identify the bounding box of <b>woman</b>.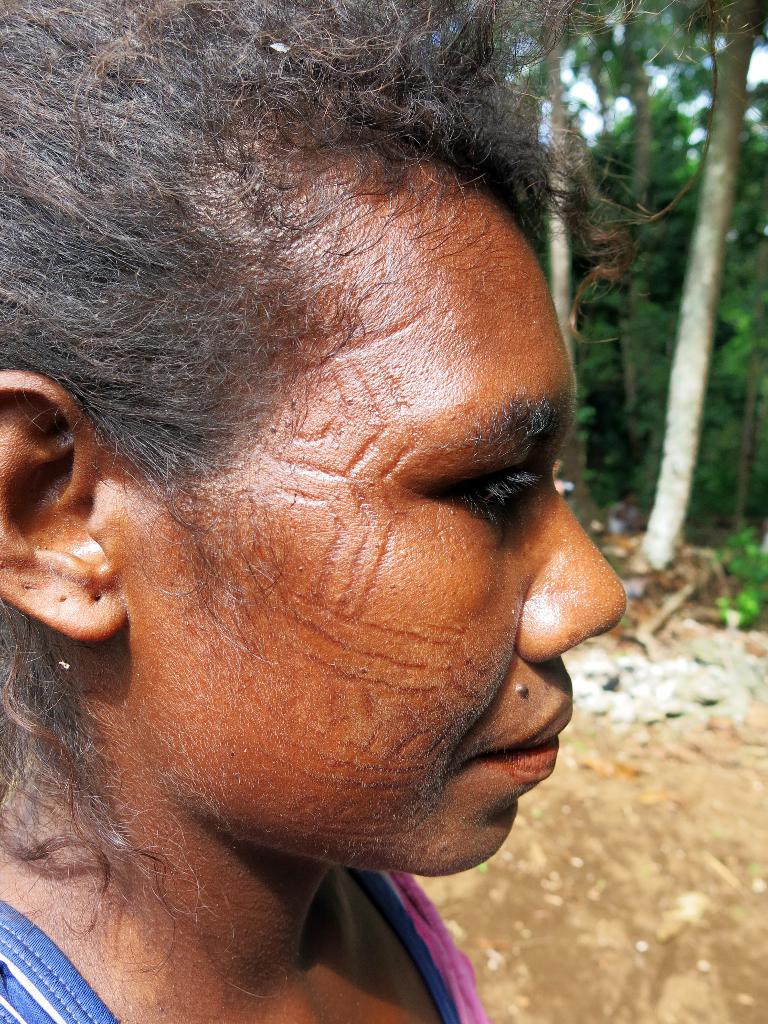
detection(12, 0, 659, 1023).
